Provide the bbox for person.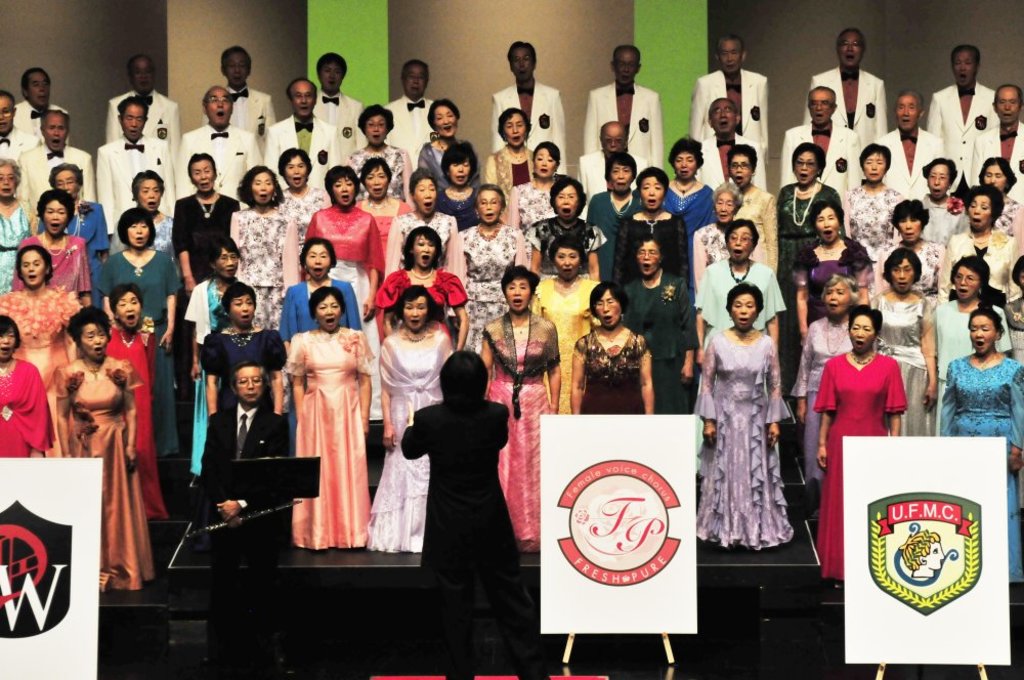
select_region(14, 68, 71, 142).
